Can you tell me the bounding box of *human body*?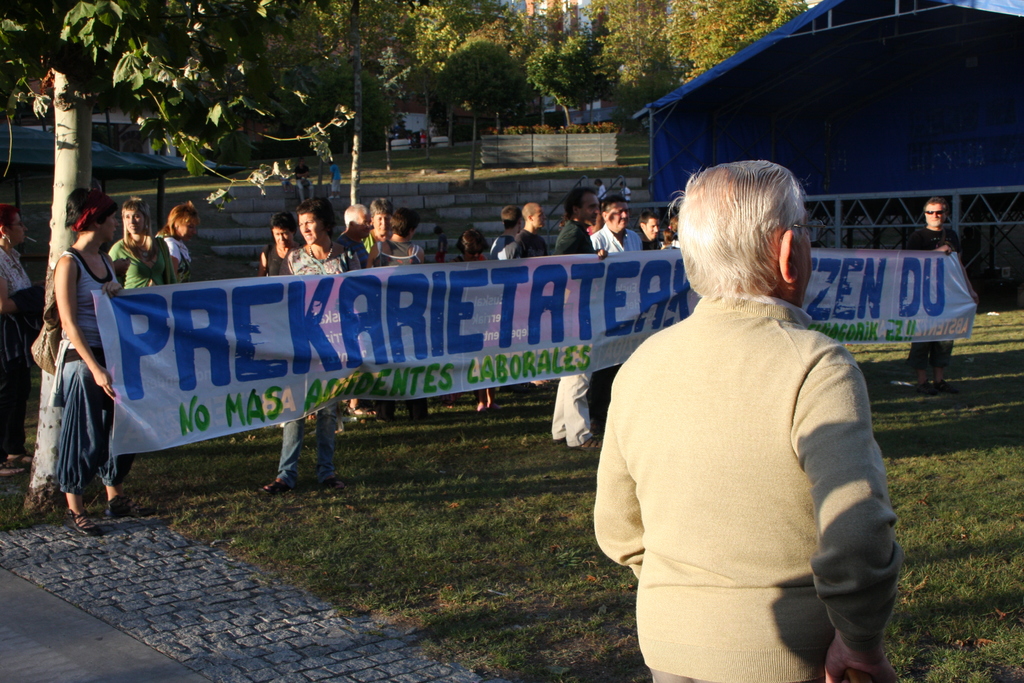
rect(292, 165, 316, 203).
